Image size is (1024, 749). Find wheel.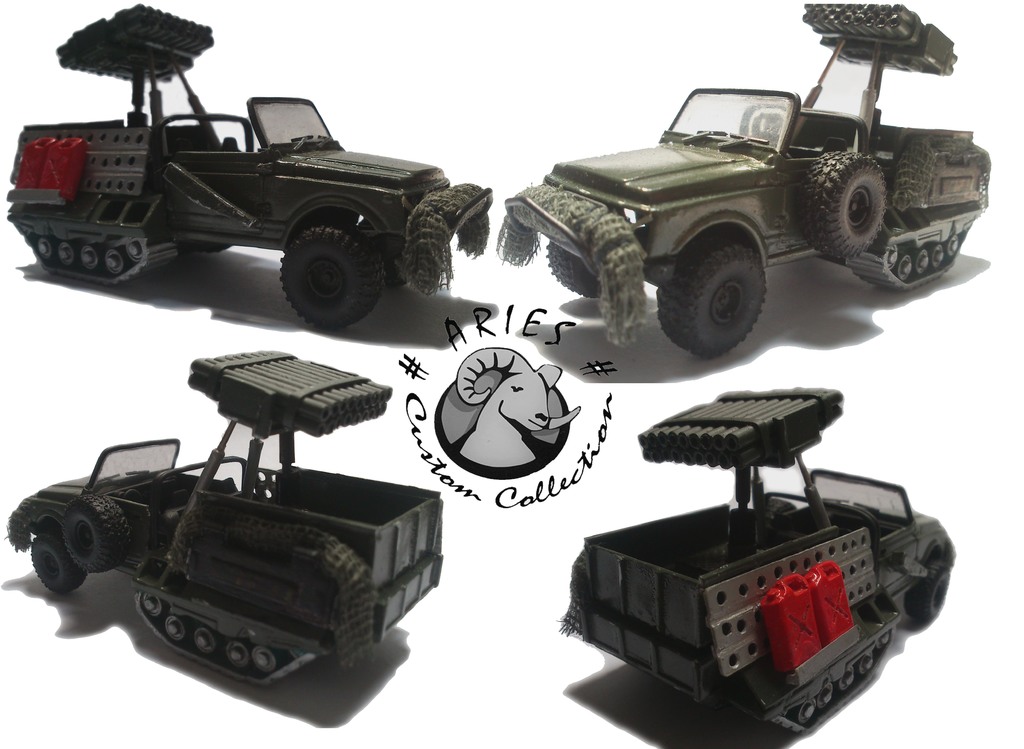
(x1=224, y1=640, x2=249, y2=668).
